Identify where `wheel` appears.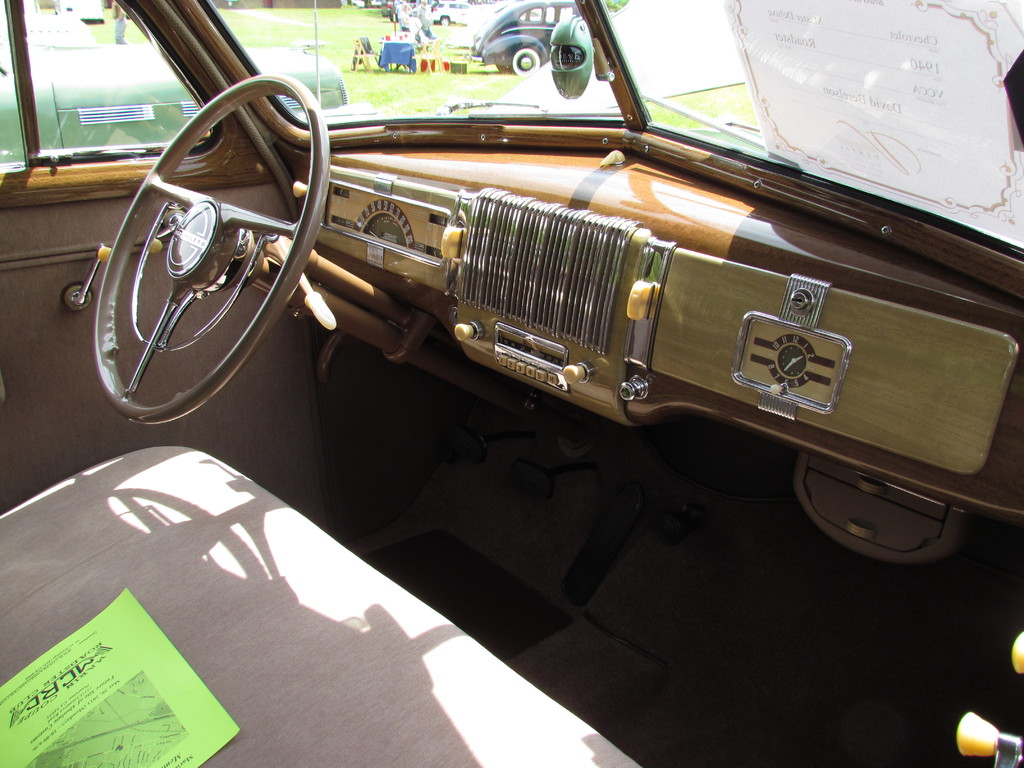
Appears at Rect(440, 16, 454, 26).
